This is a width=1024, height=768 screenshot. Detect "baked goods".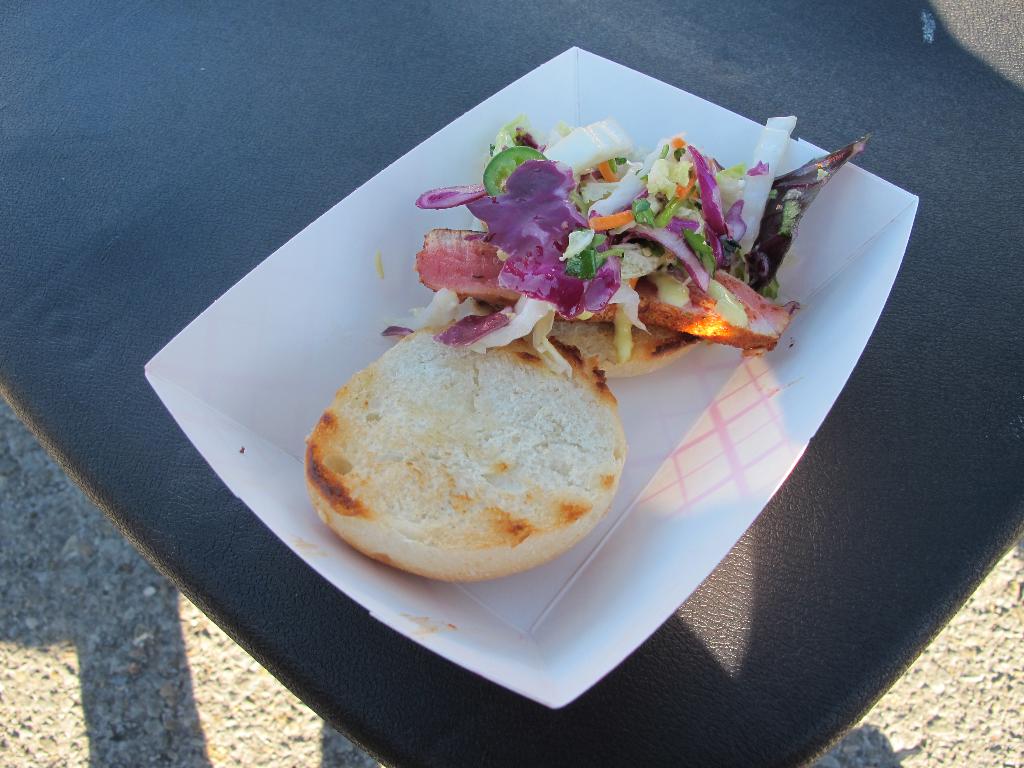
<box>294,317,625,587</box>.
